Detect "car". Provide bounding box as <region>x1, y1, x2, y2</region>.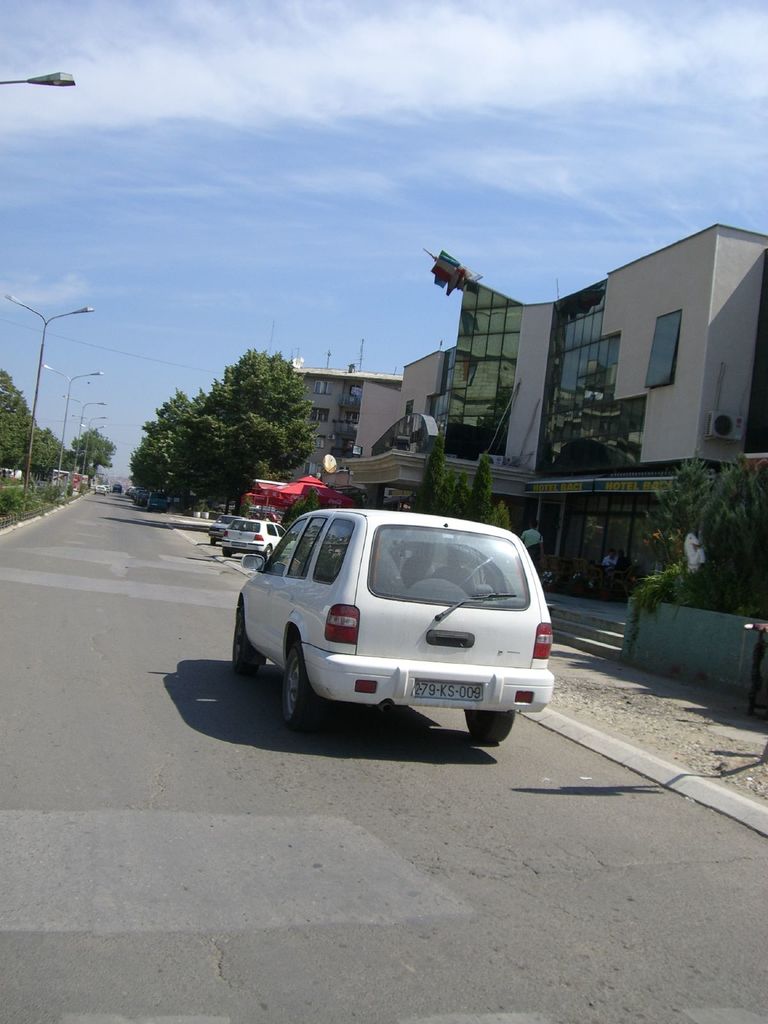
<region>201, 514, 234, 543</region>.
